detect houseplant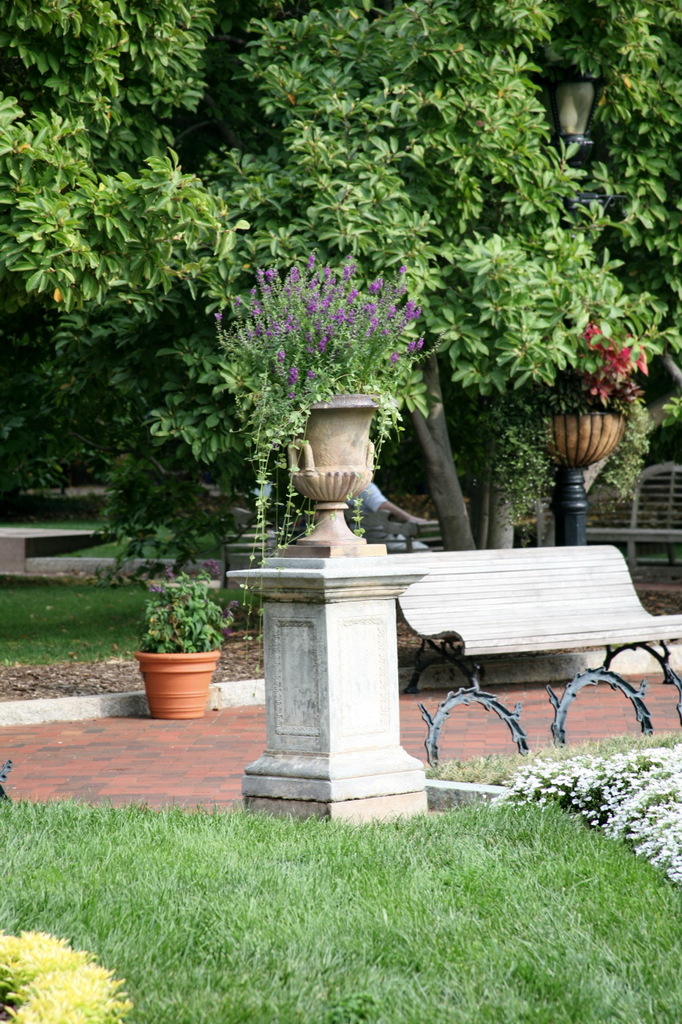
bbox=[133, 561, 238, 721]
